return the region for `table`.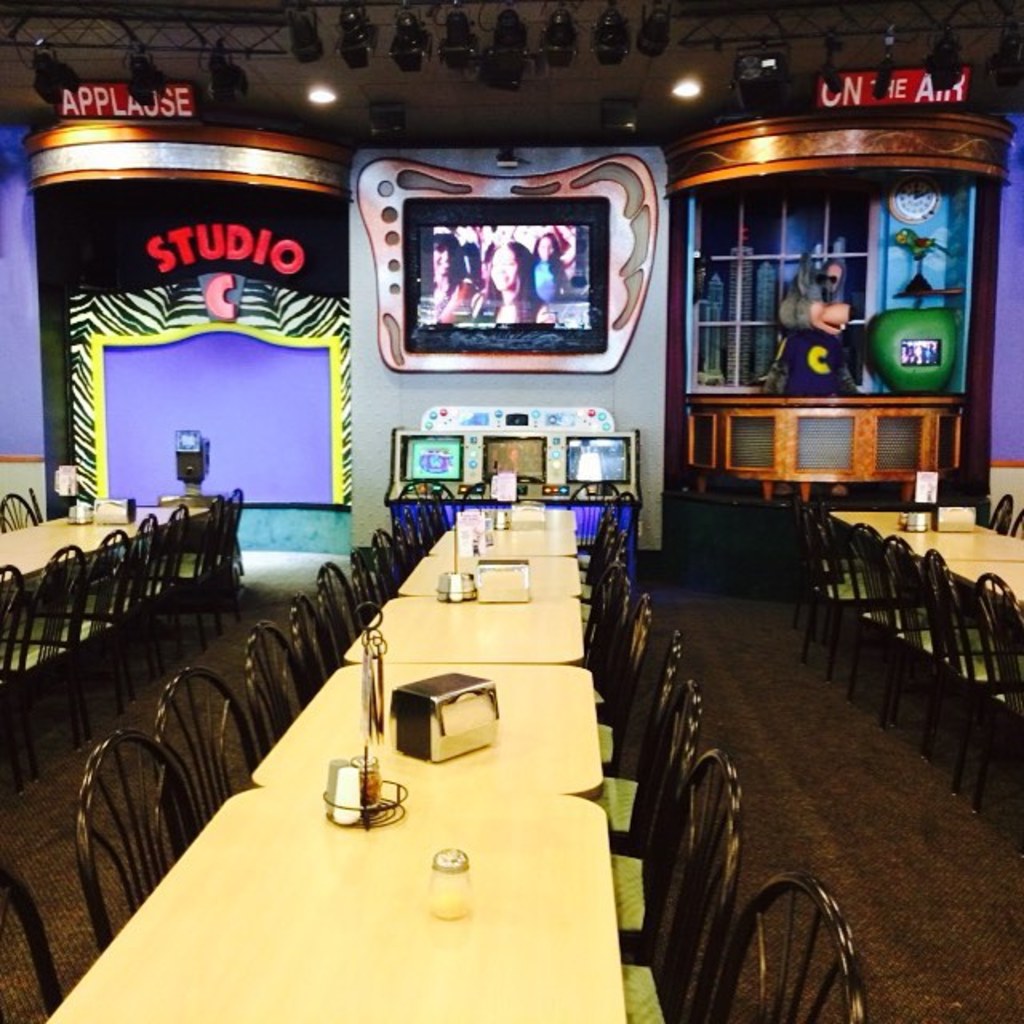
region(422, 526, 574, 554).
